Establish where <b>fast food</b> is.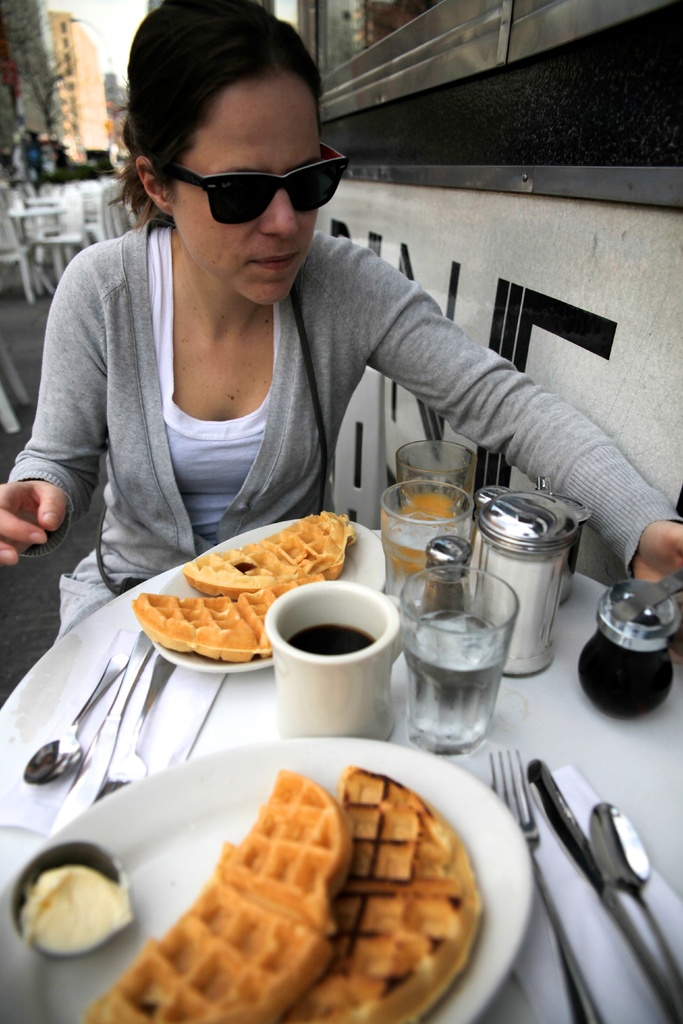
Established at 277:762:481:1023.
